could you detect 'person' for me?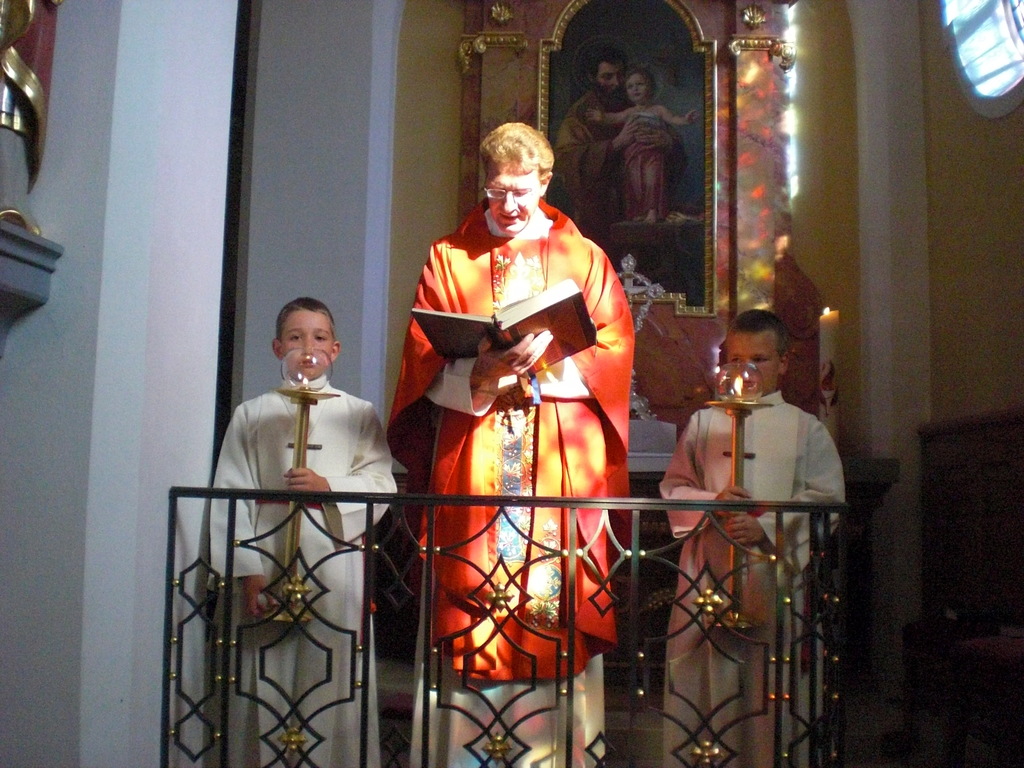
Detection result: bbox=(378, 120, 639, 767).
